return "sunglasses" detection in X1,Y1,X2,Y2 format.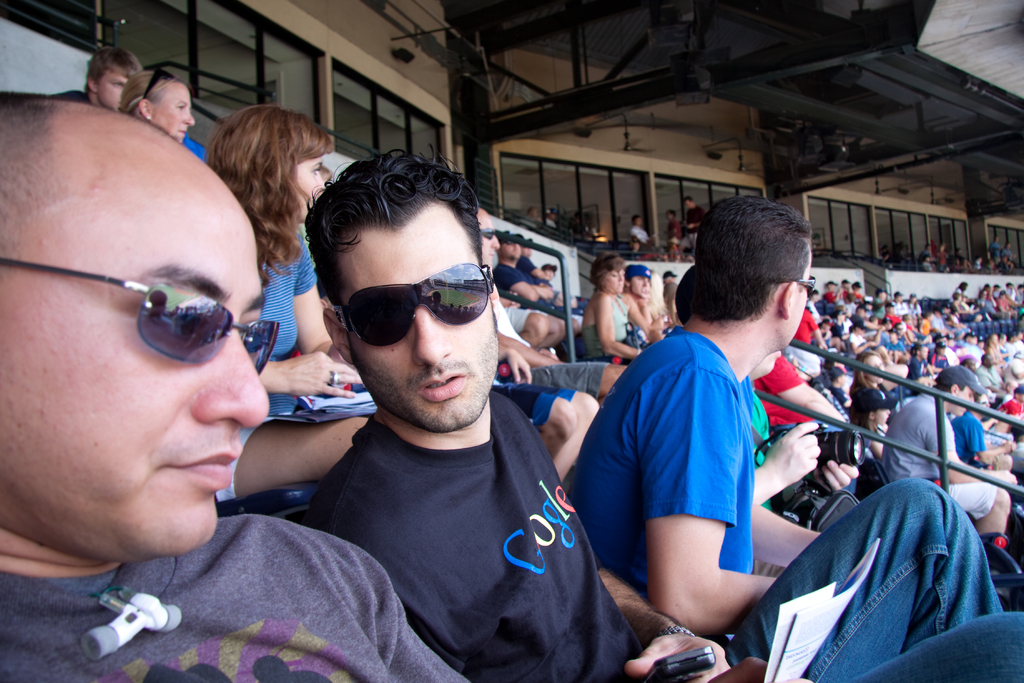
329,261,492,345.
